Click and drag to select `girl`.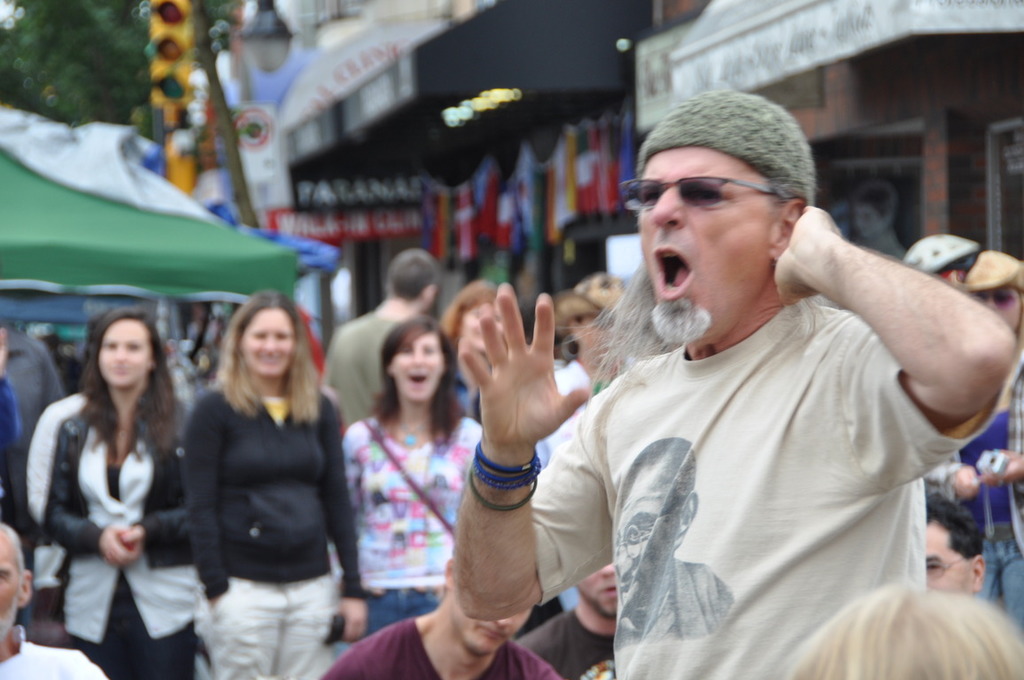
Selection: rect(47, 305, 200, 677).
